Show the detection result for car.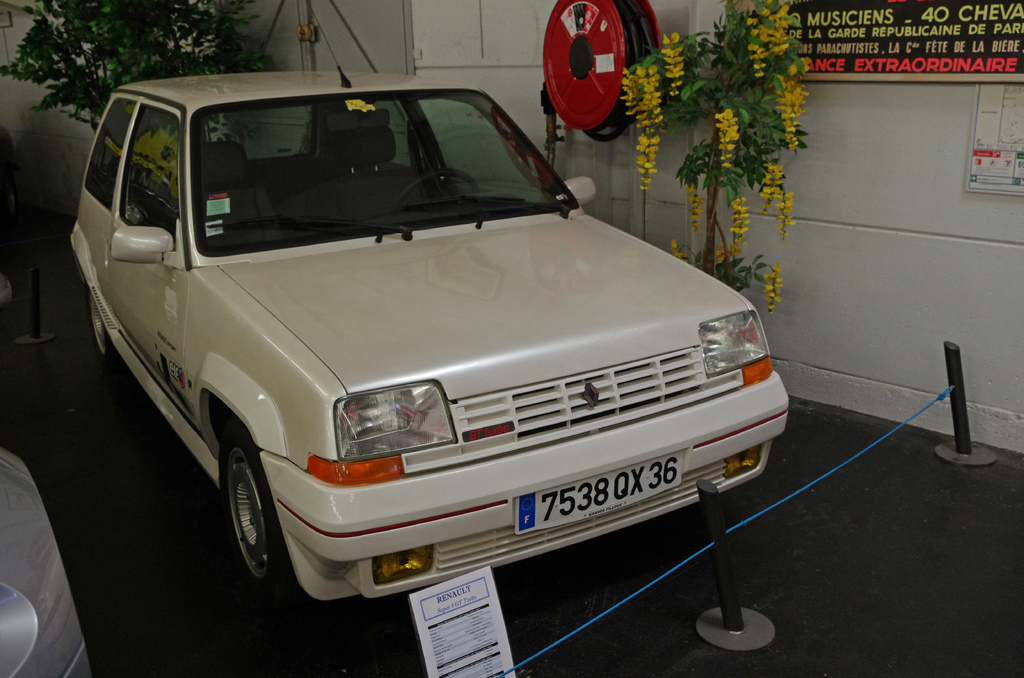
bbox(64, 17, 792, 595).
